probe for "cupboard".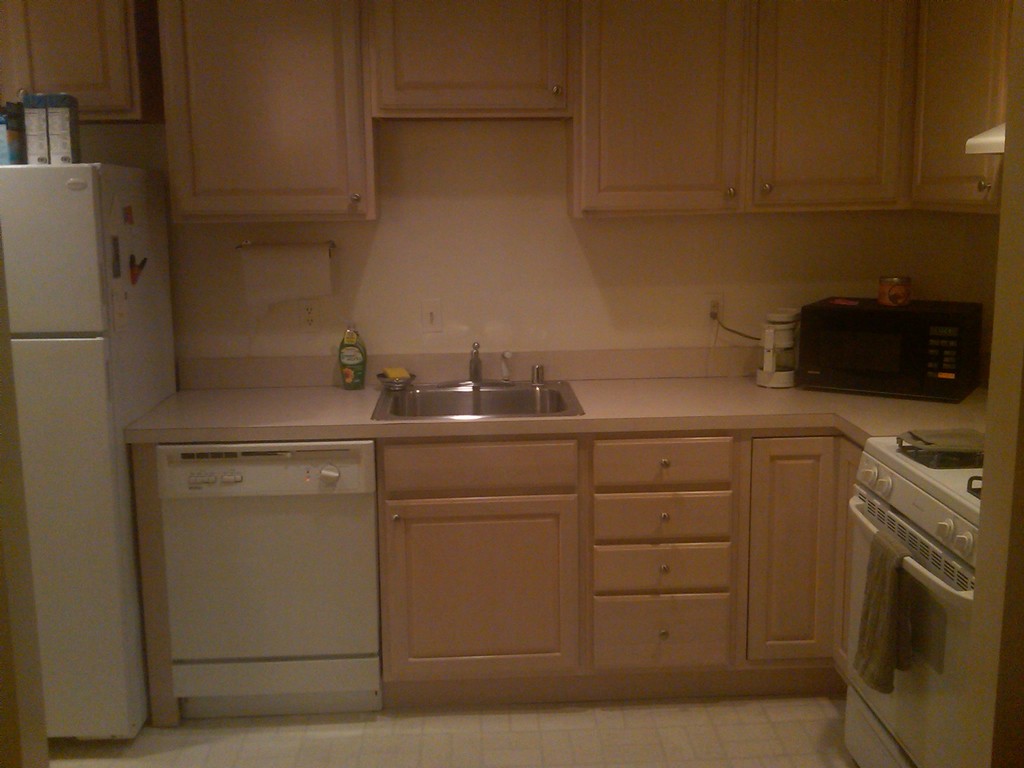
Probe result: <region>372, 431, 876, 720</region>.
